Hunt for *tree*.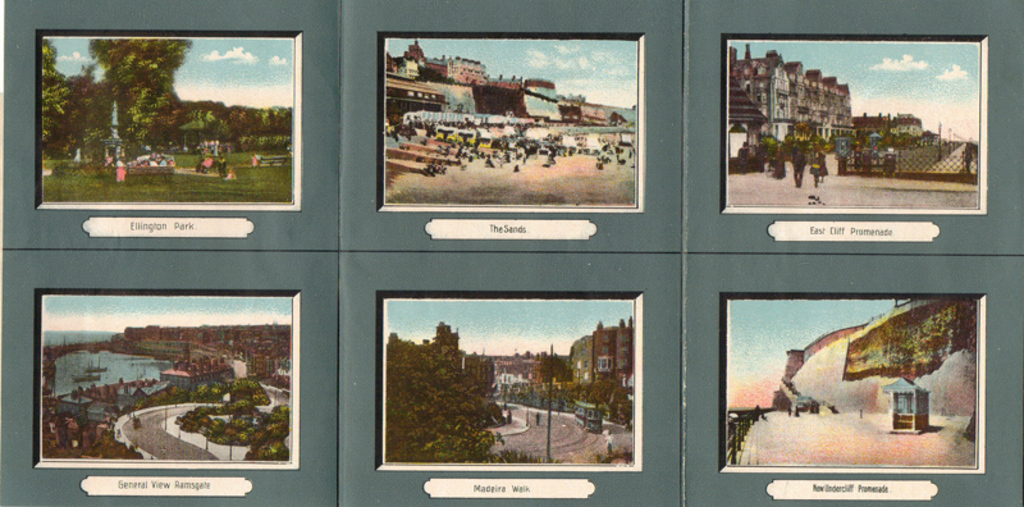
Hunted down at BBox(38, 37, 293, 189).
